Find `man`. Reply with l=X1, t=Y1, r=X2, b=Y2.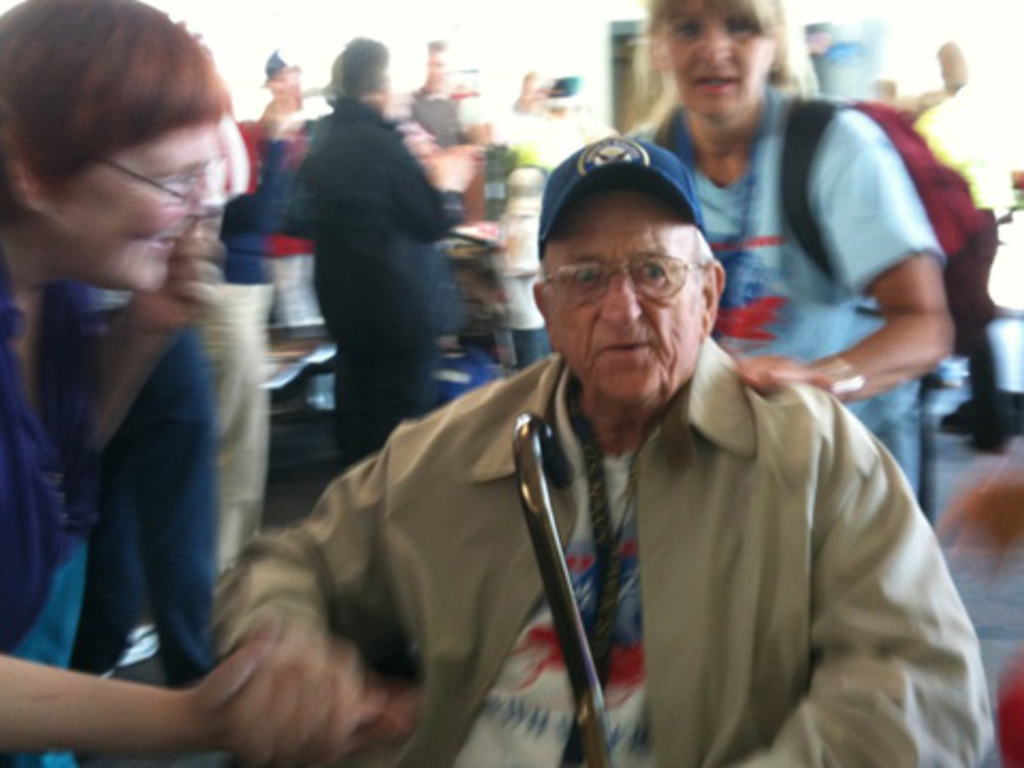
l=907, t=34, r=996, b=213.
